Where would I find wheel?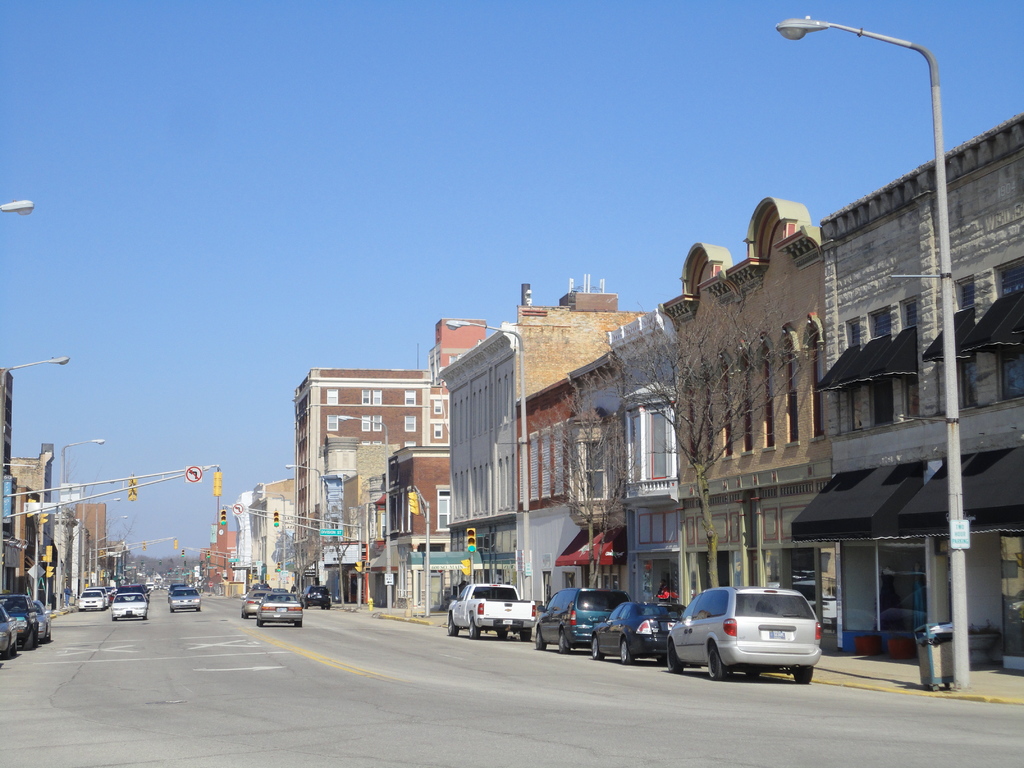
At 172/612/175/612.
